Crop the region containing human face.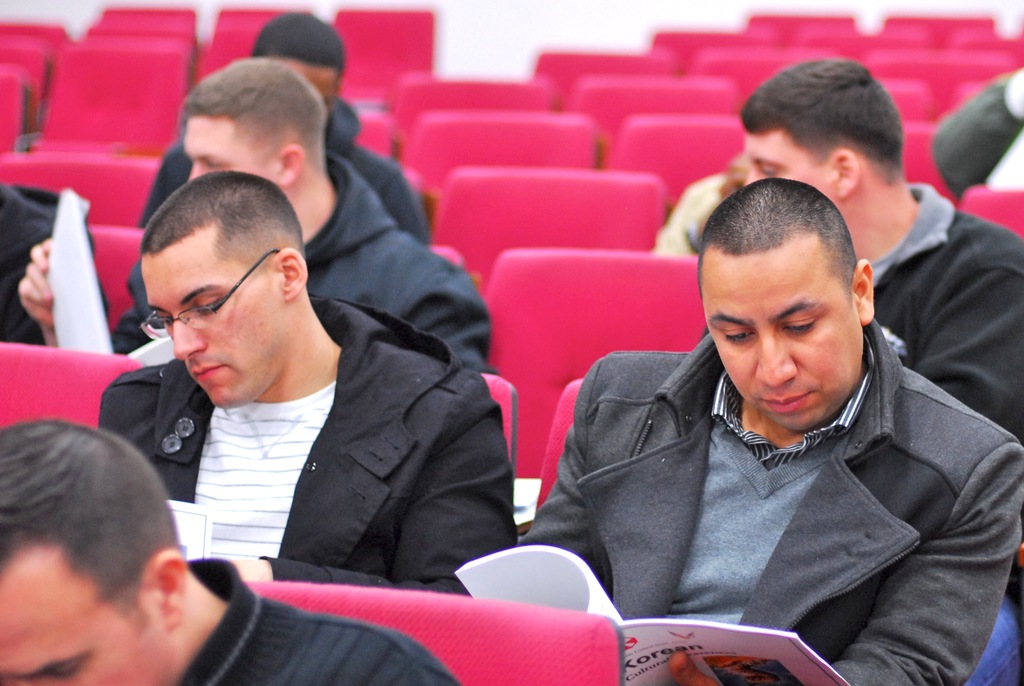
Crop region: [740,117,851,215].
